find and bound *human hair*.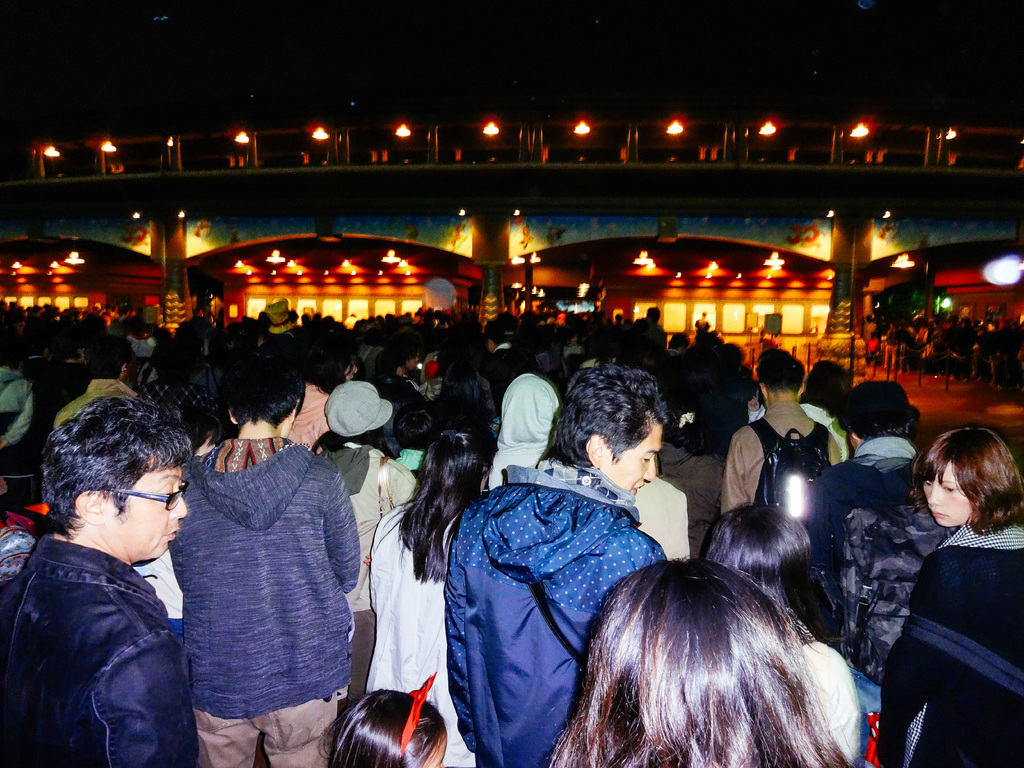
Bound: l=552, t=555, r=878, b=767.
